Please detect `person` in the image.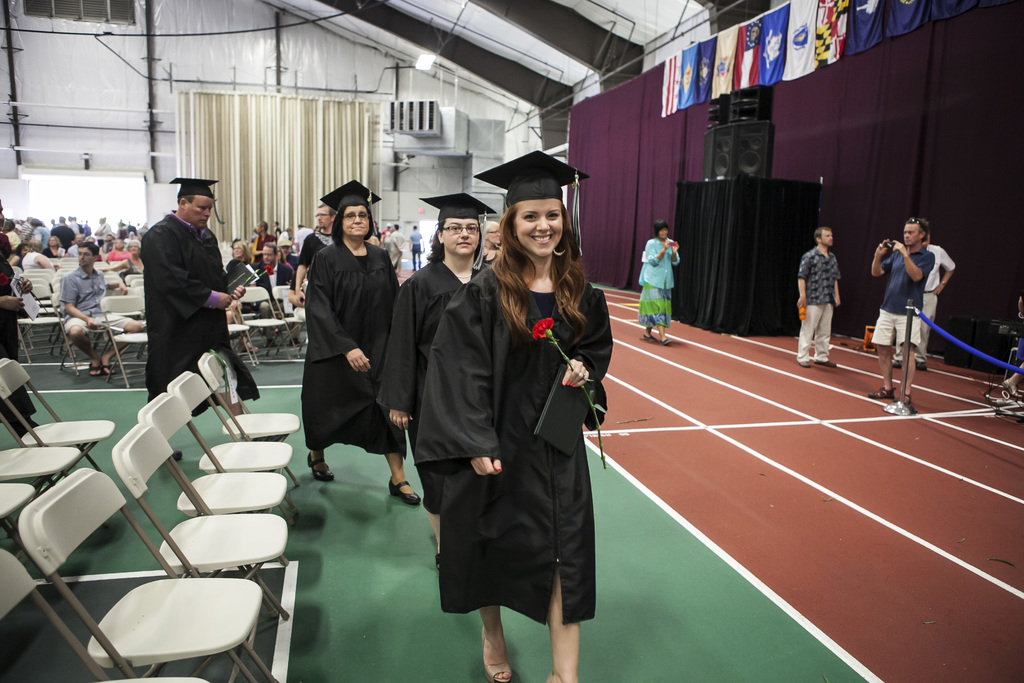
region(61, 235, 118, 377).
